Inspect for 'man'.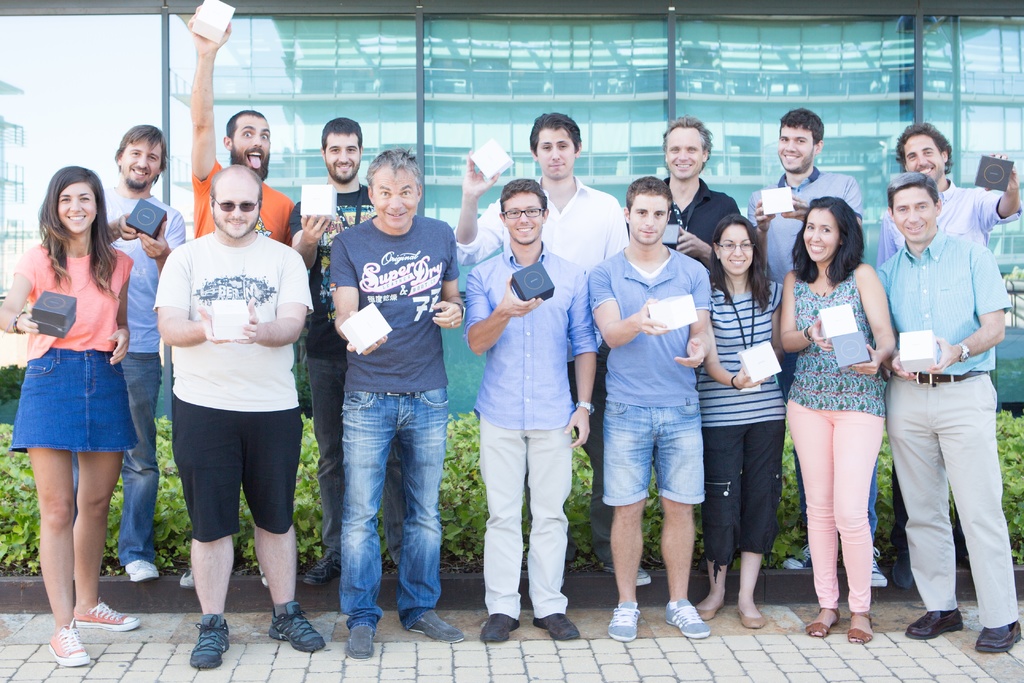
Inspection: bbox=(657, 117, 753, 286).
